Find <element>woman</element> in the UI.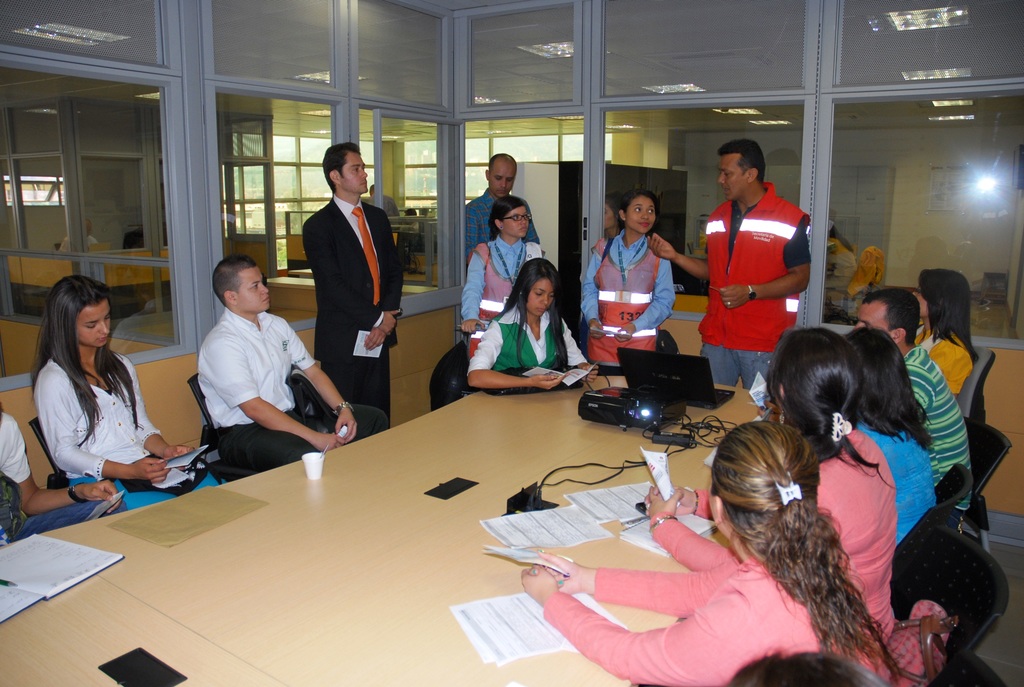
UI element at (left=468, top=265, right=596, bottom=404).
